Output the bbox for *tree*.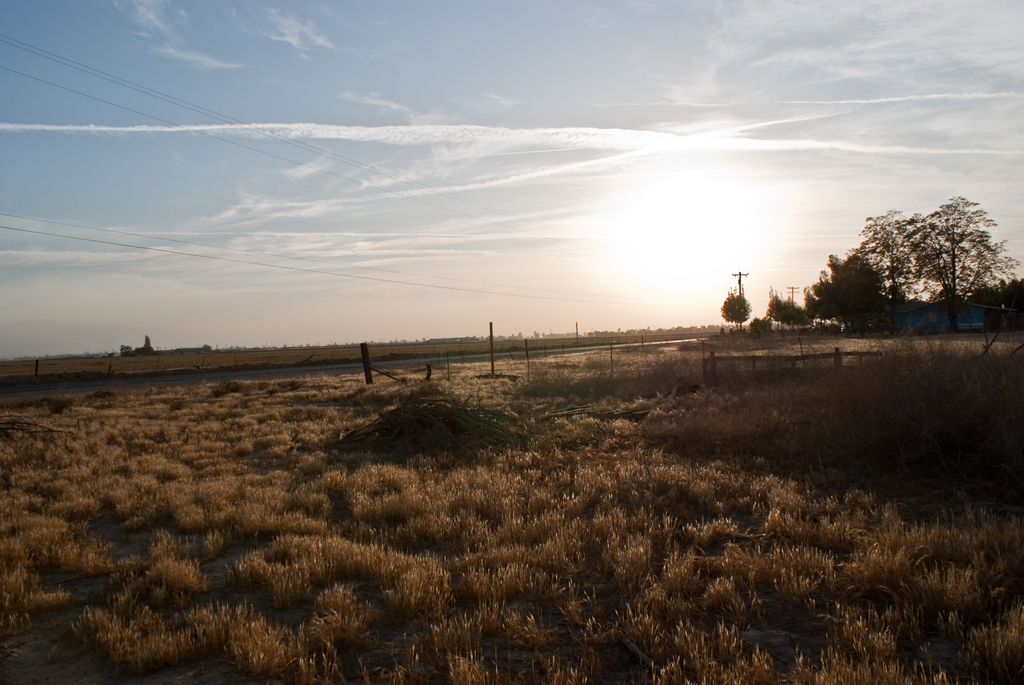
[198, 342, 213, 355].
